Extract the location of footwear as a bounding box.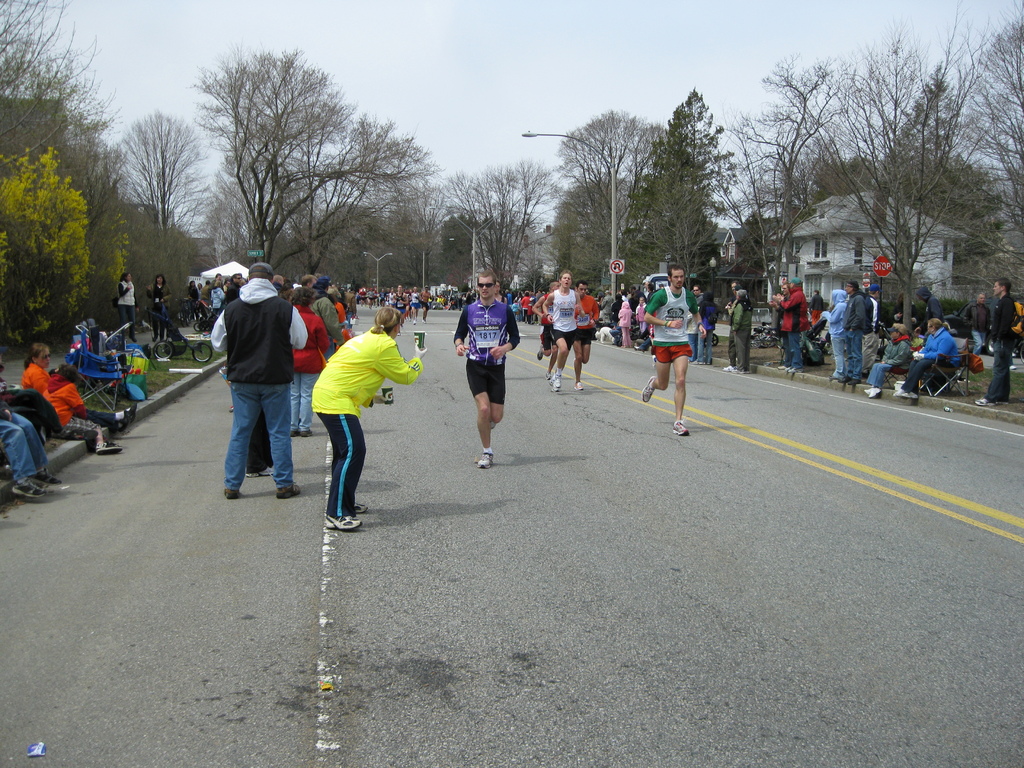
<region>638, 376, 655, 408</region>.
